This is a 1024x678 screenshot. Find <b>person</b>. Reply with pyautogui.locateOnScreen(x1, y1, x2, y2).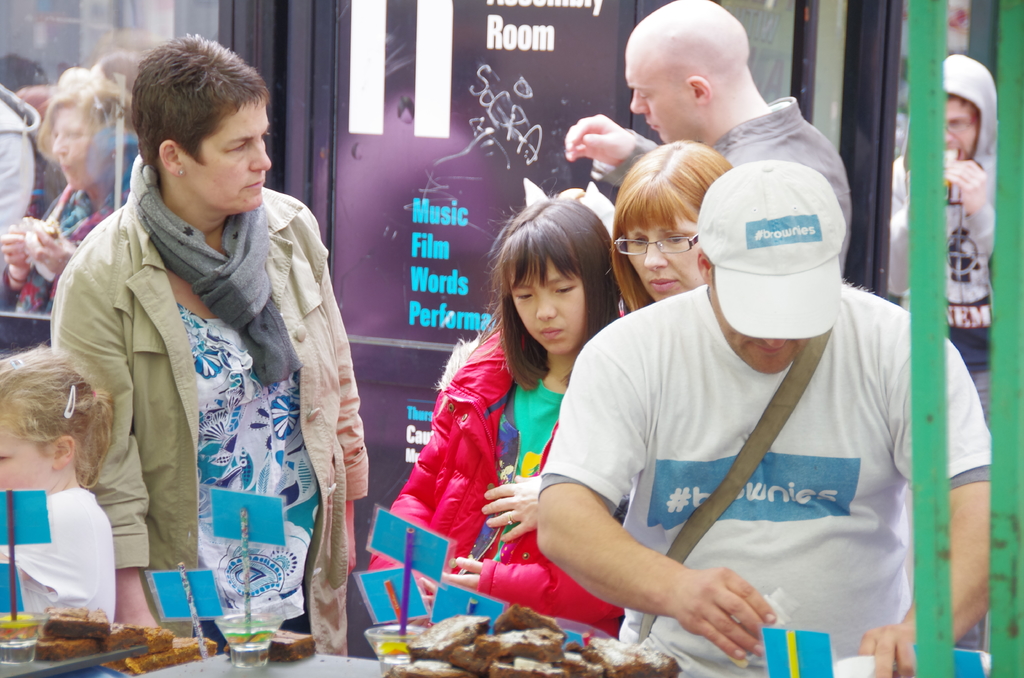
pyautogui.locateOnScreen(0, 87, 127, 313).
